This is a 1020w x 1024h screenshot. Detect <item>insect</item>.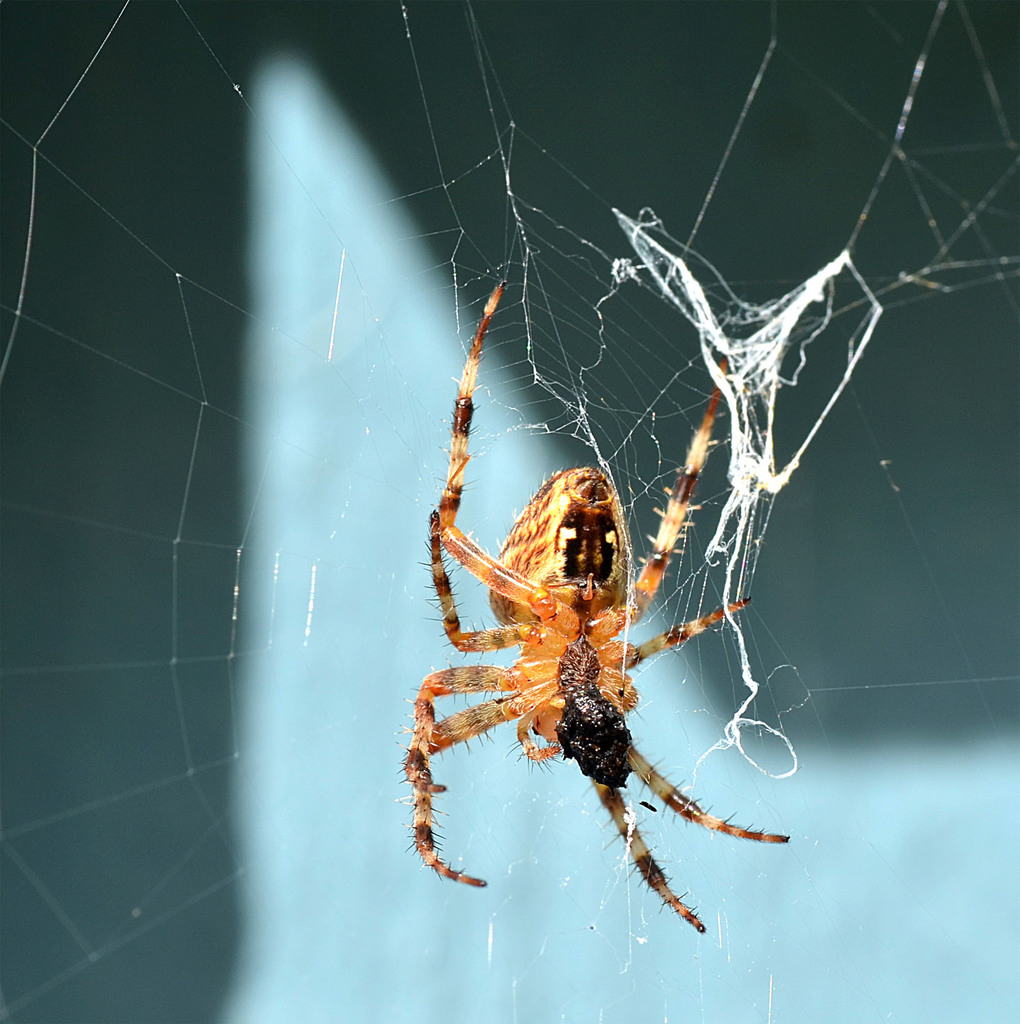
<region>382, 283, 809, 942</region>.
